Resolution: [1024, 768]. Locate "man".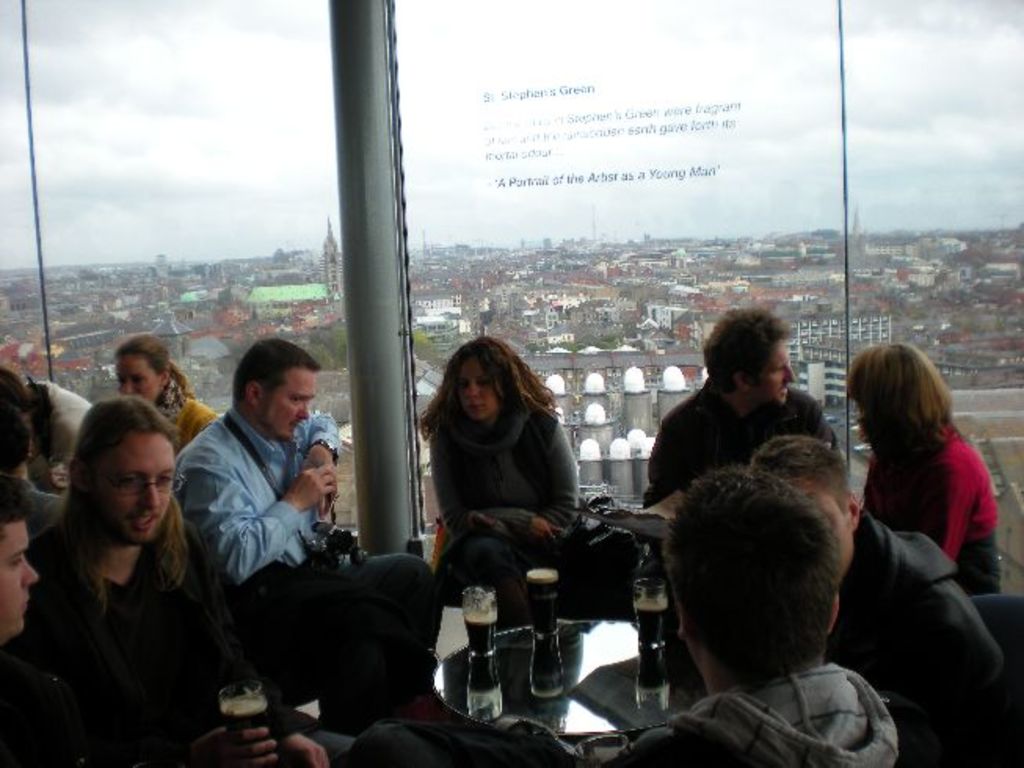
x1=0, y1=492, x2=38, y2=766.
